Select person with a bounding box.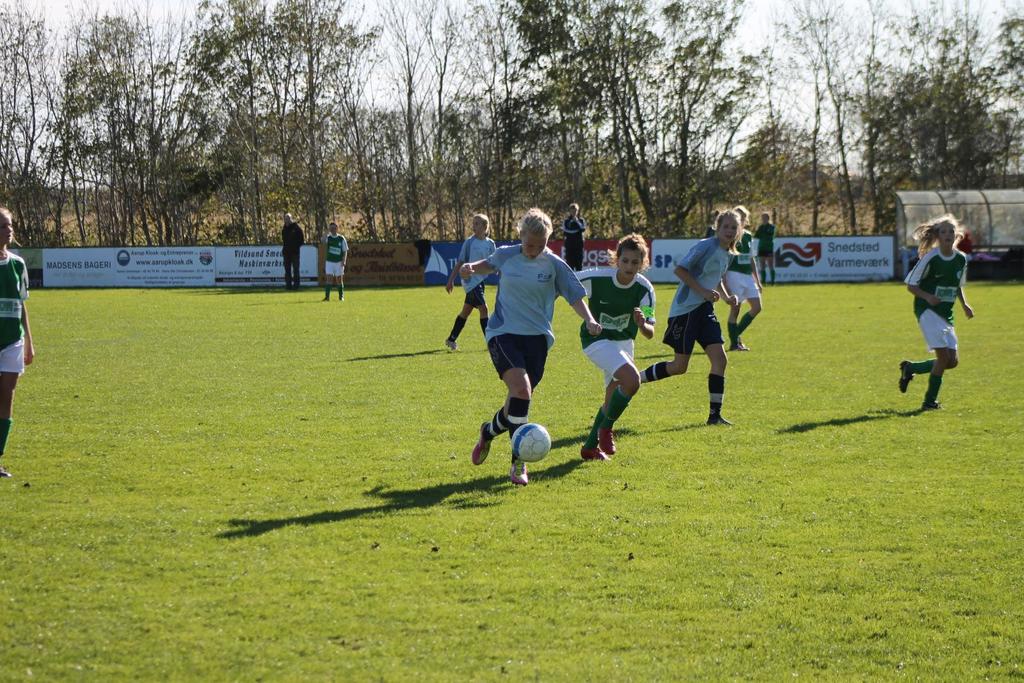
bbox=(278, 208, 307, 291).
